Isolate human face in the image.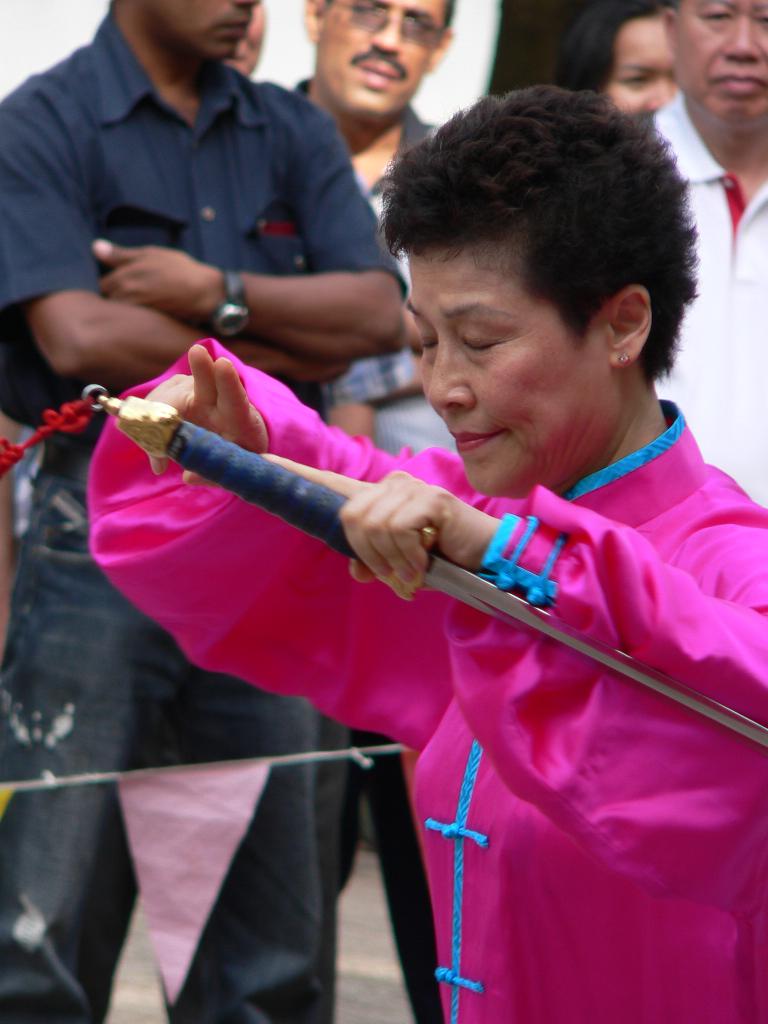
Isolated region: Rect(229, 6, 268, 74).
